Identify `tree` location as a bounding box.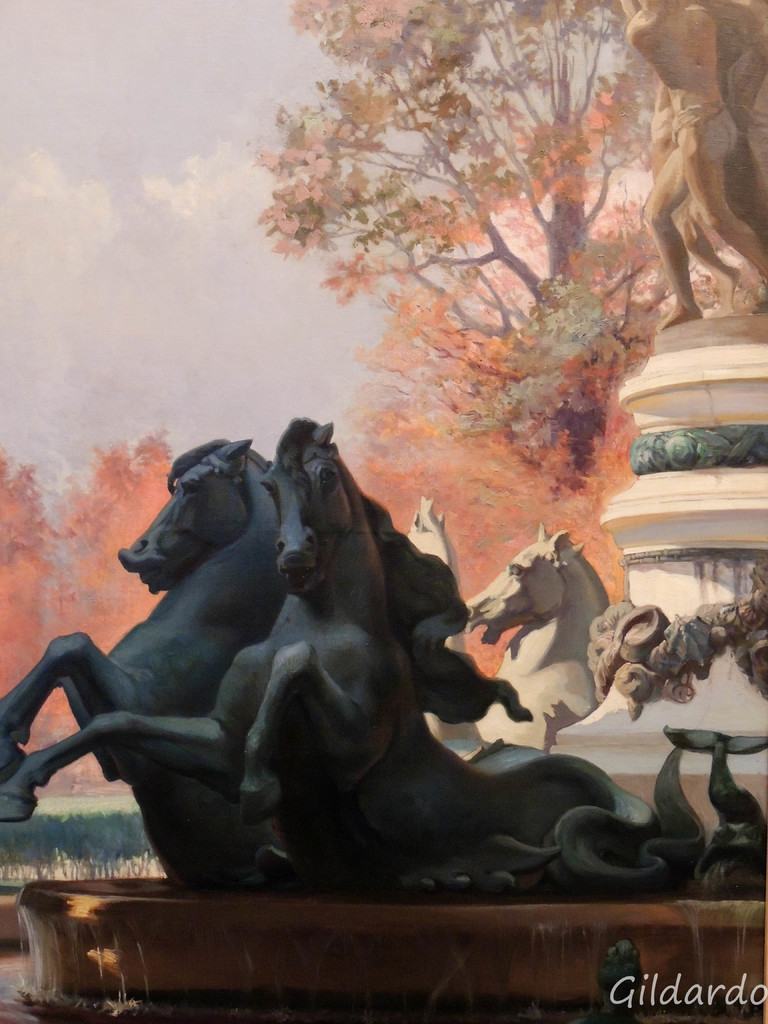
pyautogui.locateOnScreen(253, 0, 643, 488).
